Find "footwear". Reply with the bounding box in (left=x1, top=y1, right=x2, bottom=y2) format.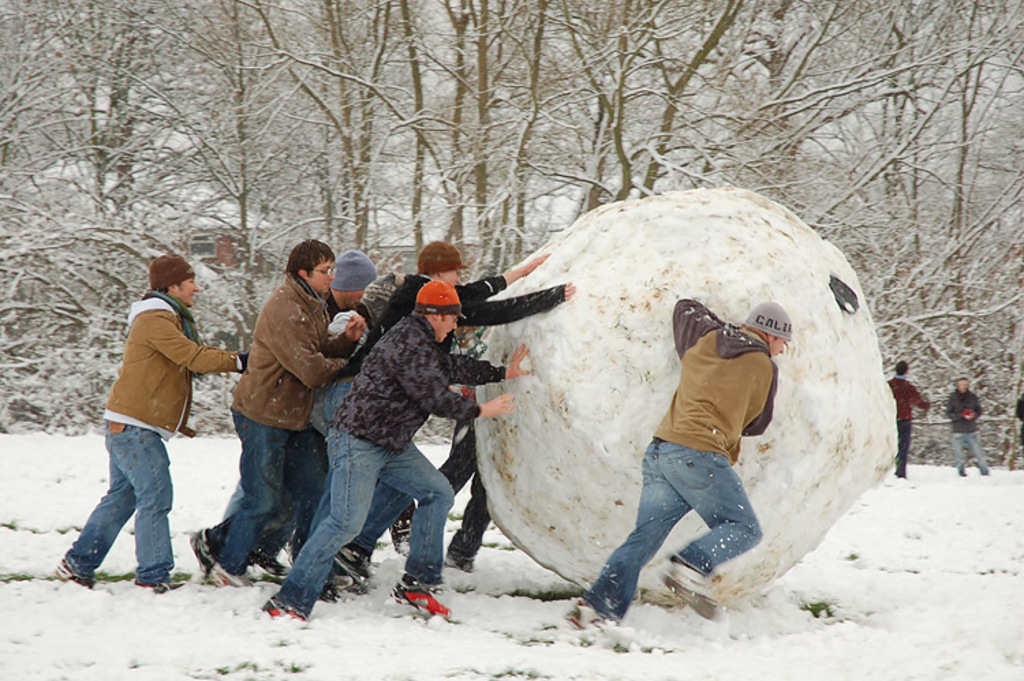
(left=896, top=472, right=908, bottom=479).
